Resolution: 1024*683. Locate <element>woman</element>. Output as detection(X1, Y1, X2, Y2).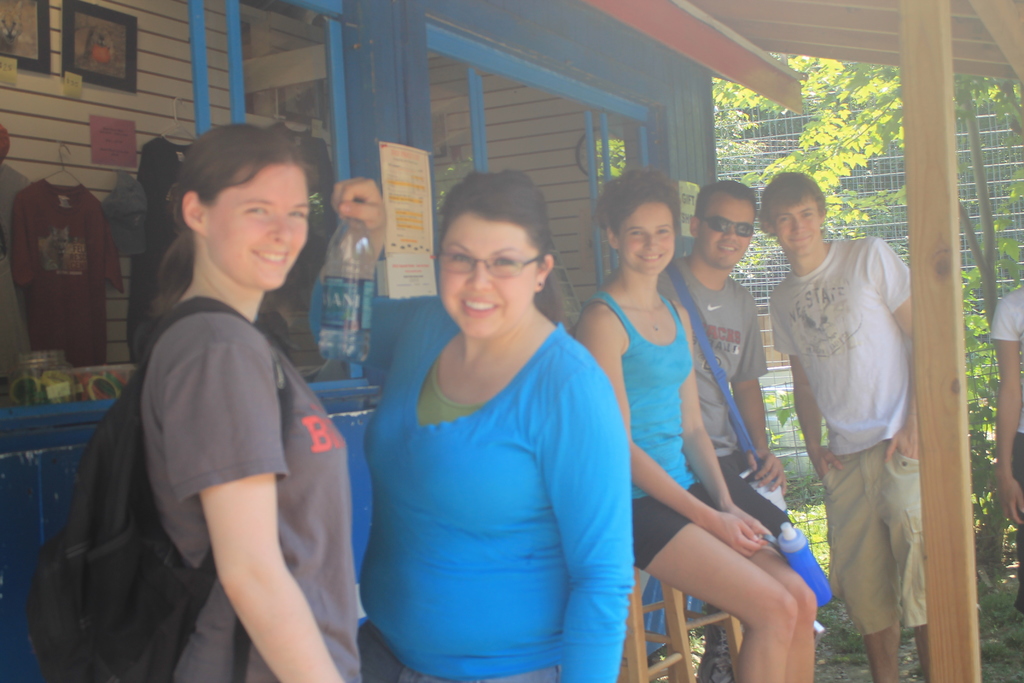
detection(586, 169, 803, 658).
